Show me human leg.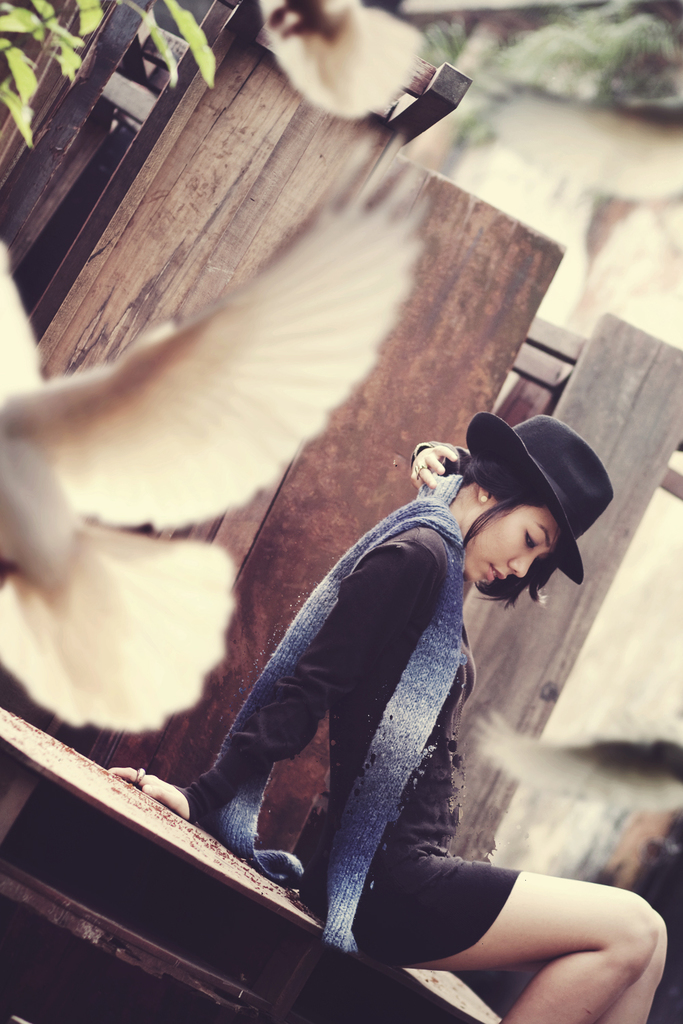
human leg is here: (361, 861, 659, 1023).
